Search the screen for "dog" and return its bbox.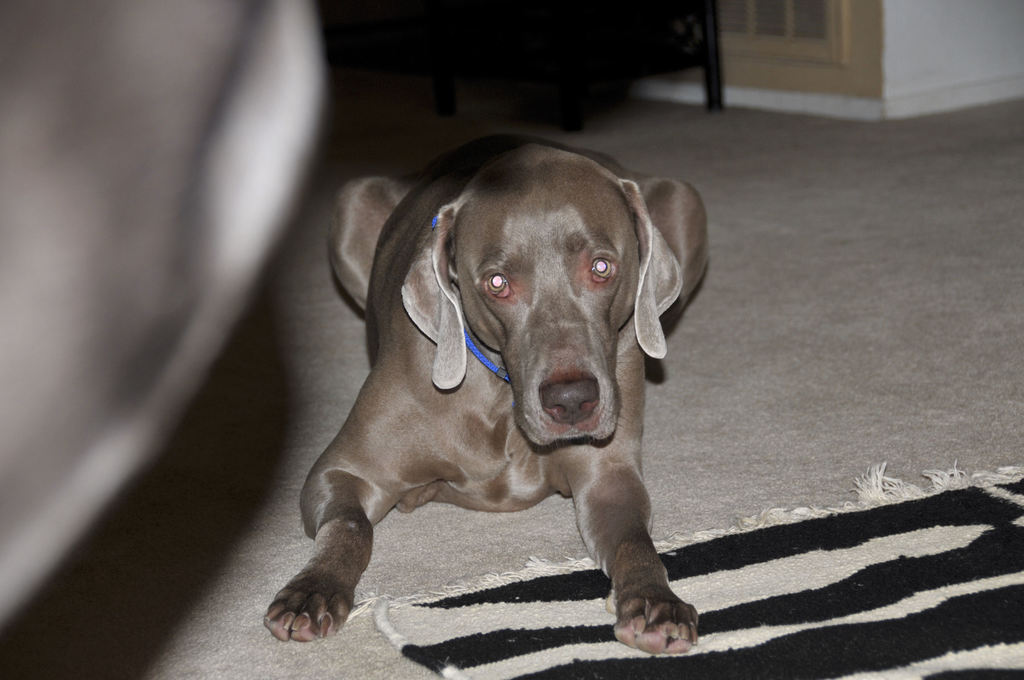
Found: bbox=(260, 129, 708, 656).
